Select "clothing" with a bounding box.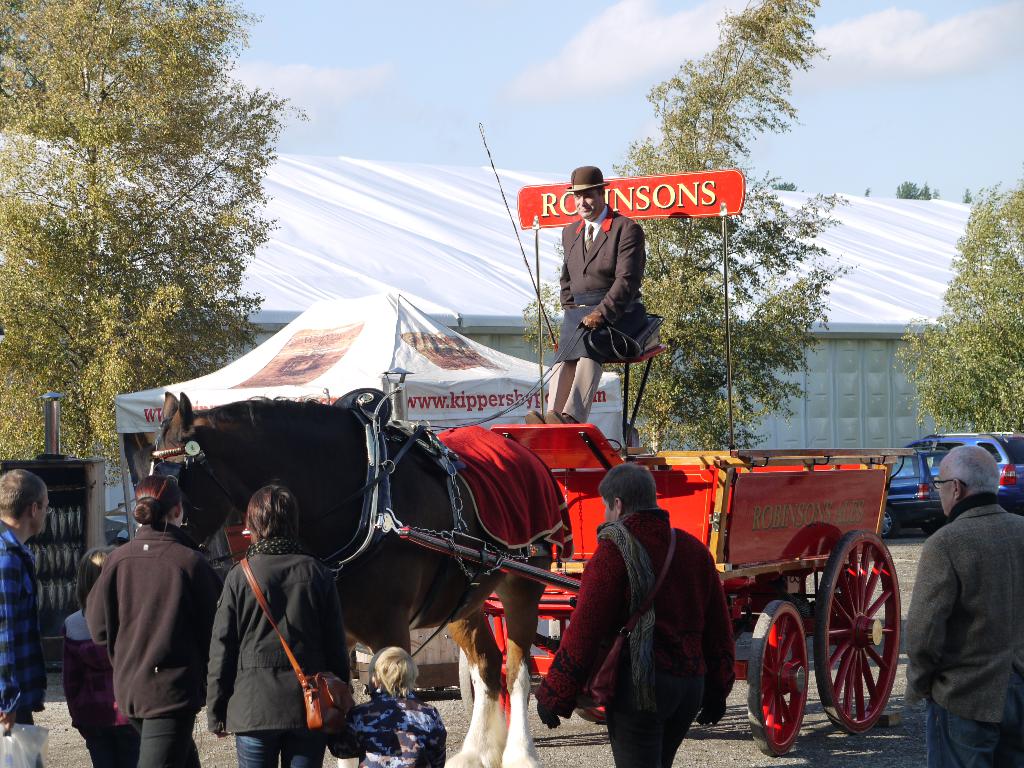
(203,554,349,765).
